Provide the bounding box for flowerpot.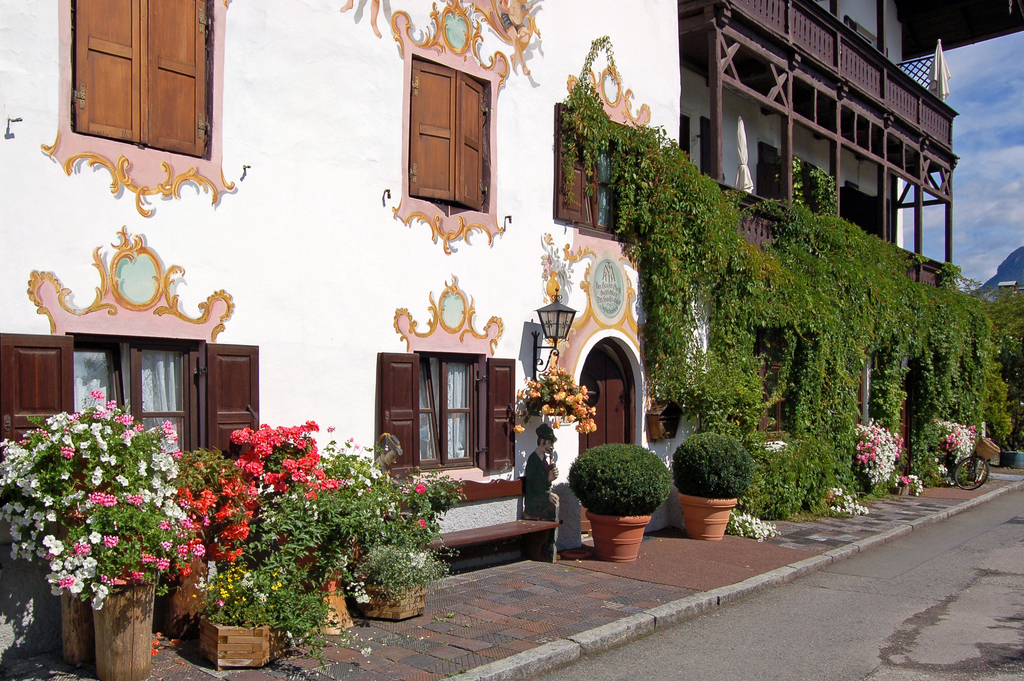
[682,466,756,546].
